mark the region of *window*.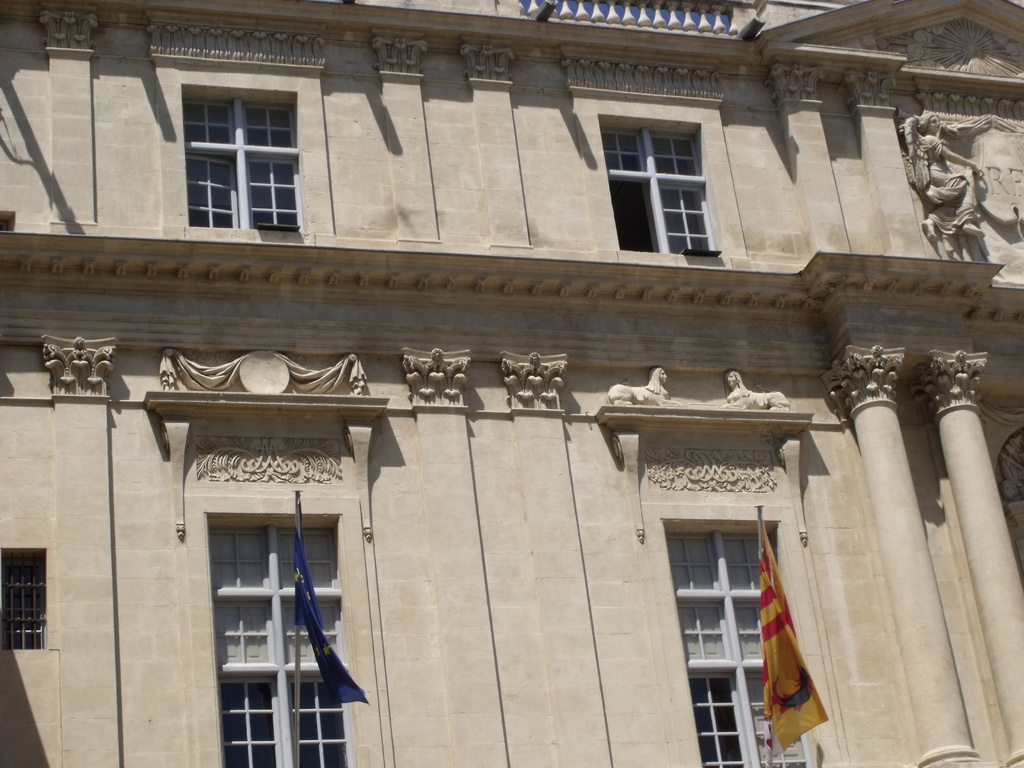
Region: <box>588,108,722,262</box>.
